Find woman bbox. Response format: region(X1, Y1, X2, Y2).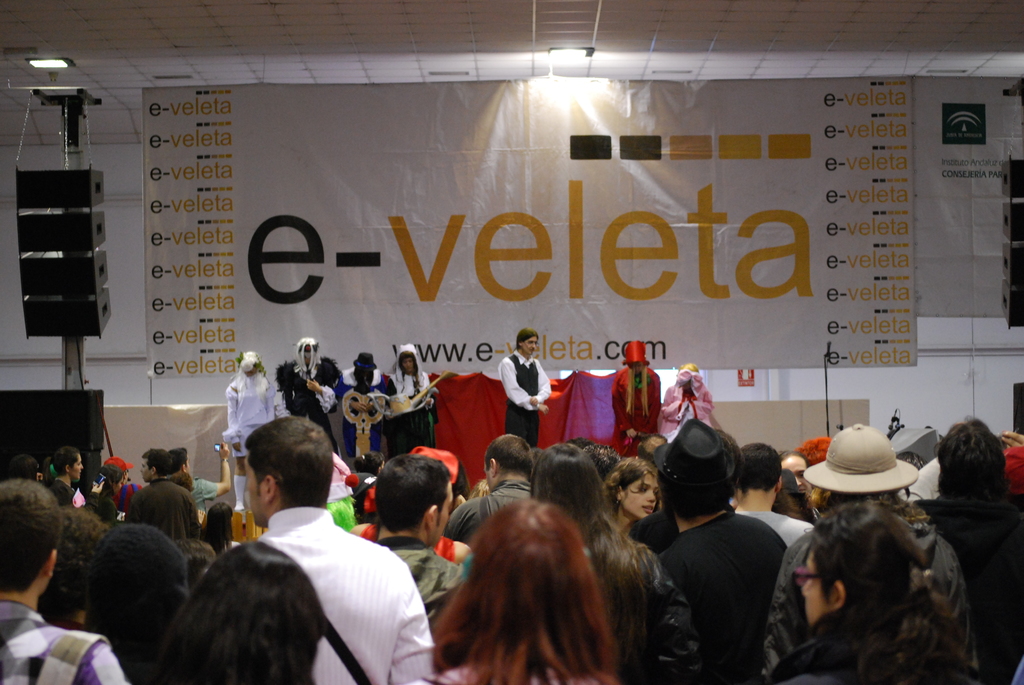
region(199, 502, 243, 556).
